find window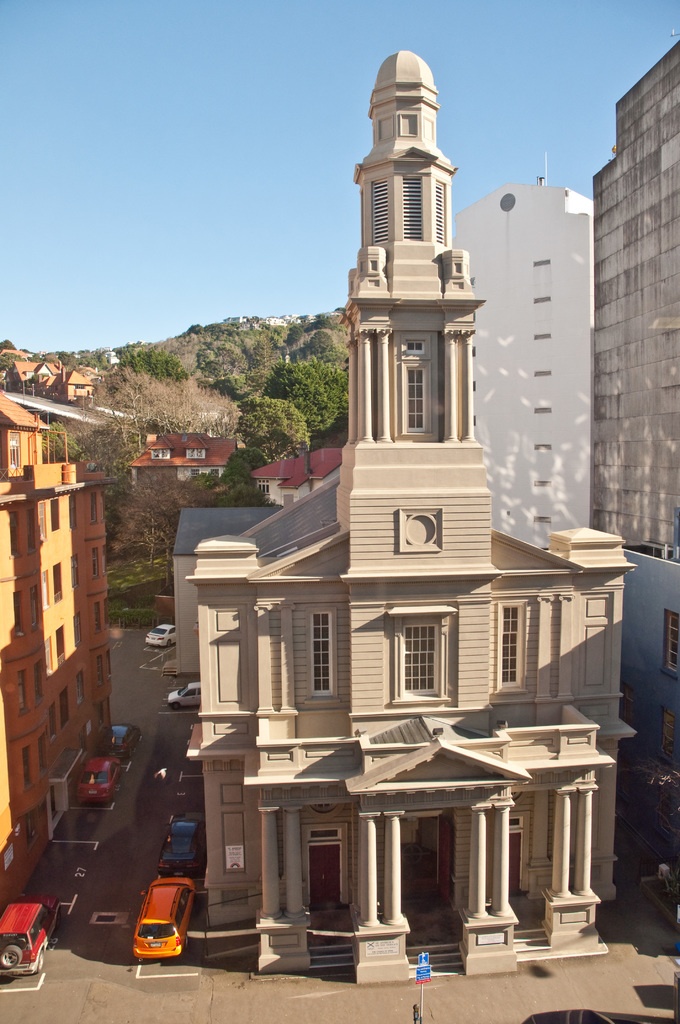
locate(28, 585, 40, 630)
